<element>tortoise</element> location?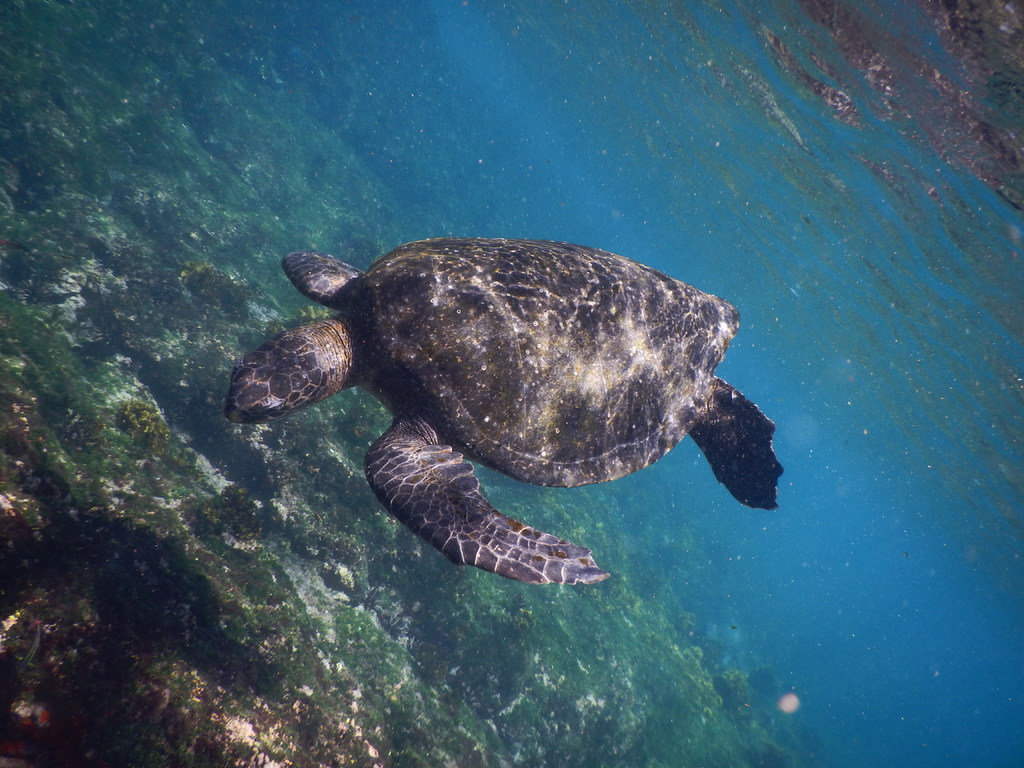
l=225, t=239, r=783, b=584
